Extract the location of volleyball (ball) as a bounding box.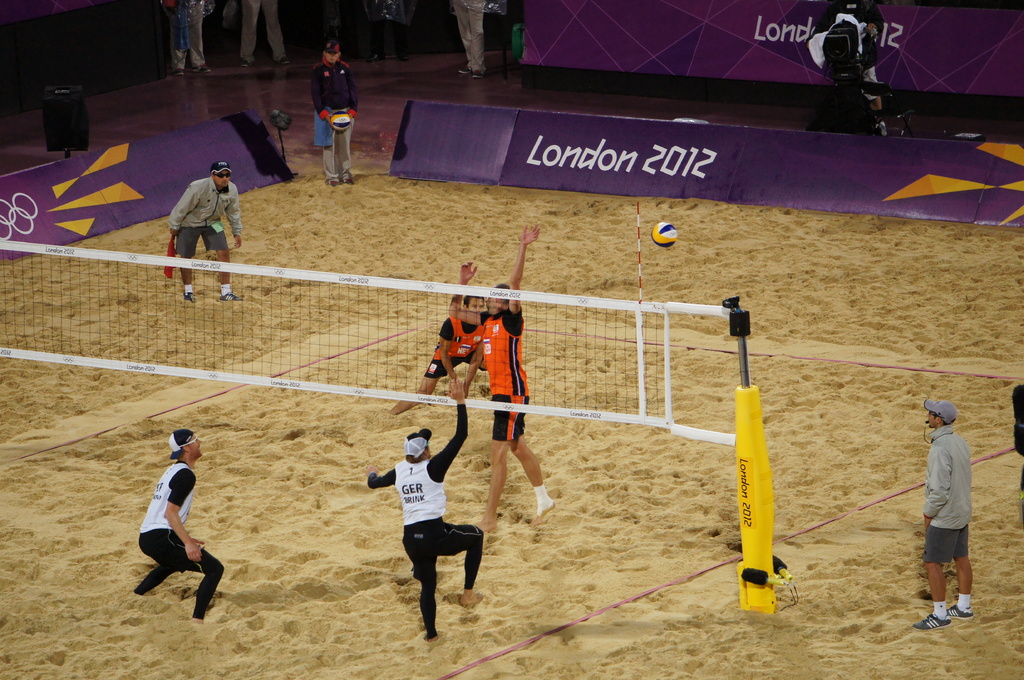
330,110,353,134.
